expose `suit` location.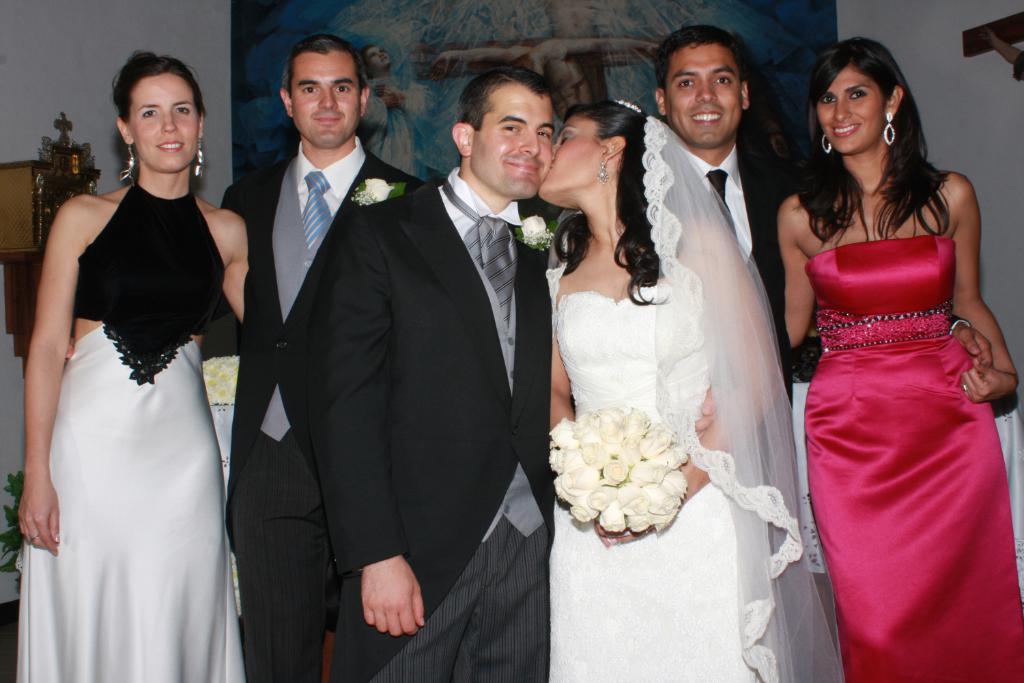
Exposed at x1=657 y1=126 x2=806 y2=410.
